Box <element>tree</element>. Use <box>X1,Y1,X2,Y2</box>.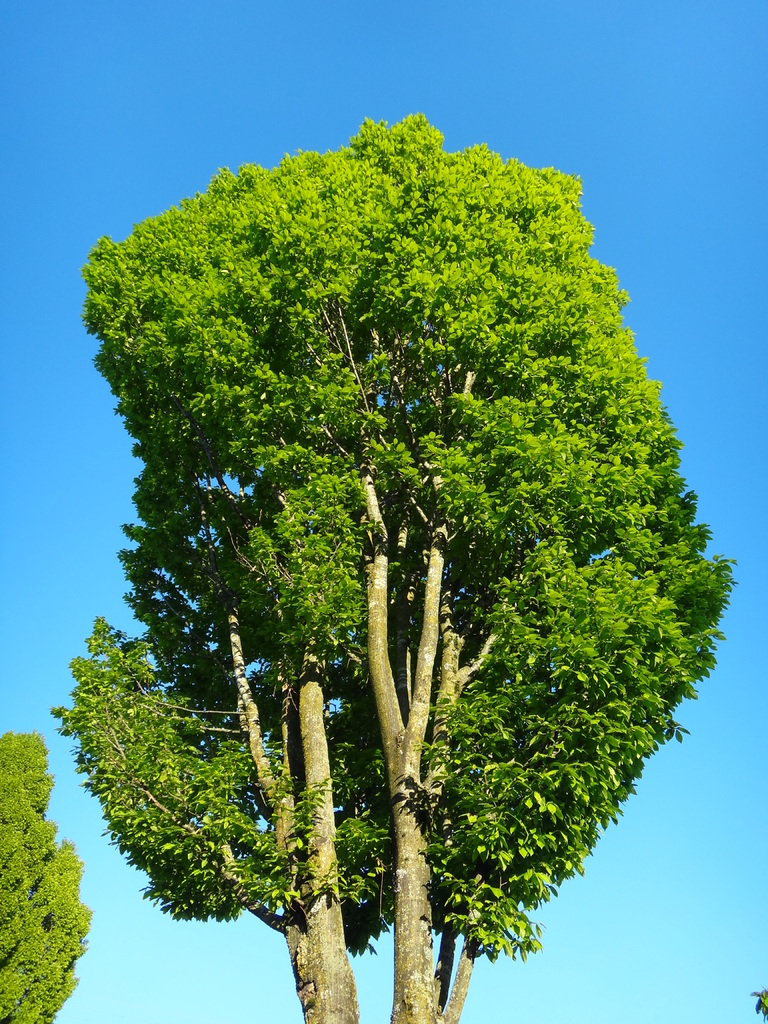
<box>0,729,92,1023</box>.
